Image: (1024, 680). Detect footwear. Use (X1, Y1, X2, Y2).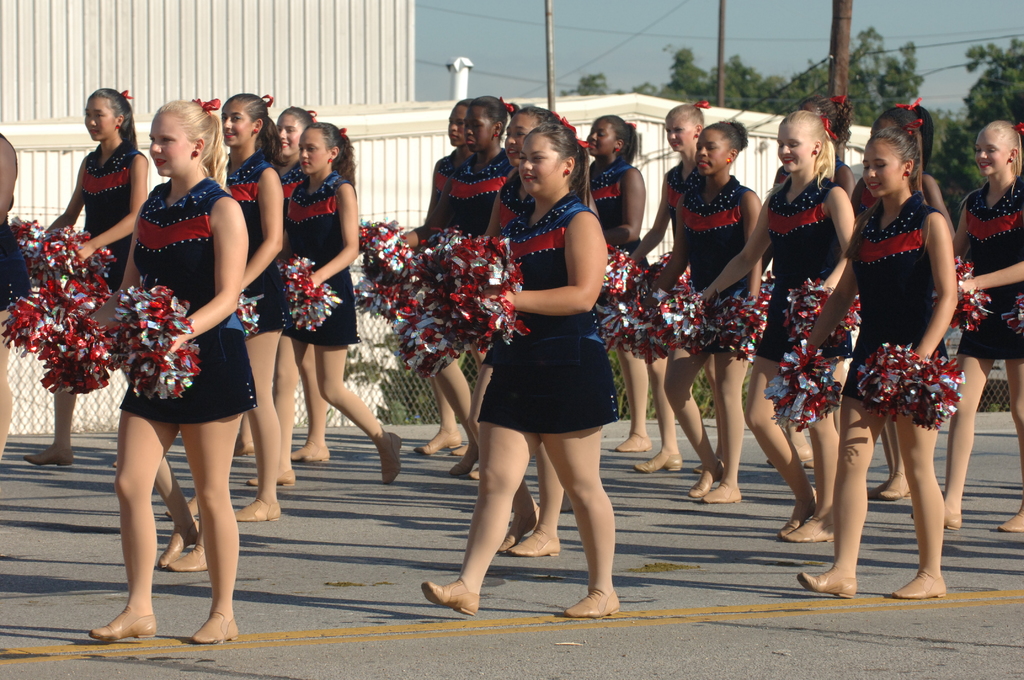
(416, 580, 479, 615).
